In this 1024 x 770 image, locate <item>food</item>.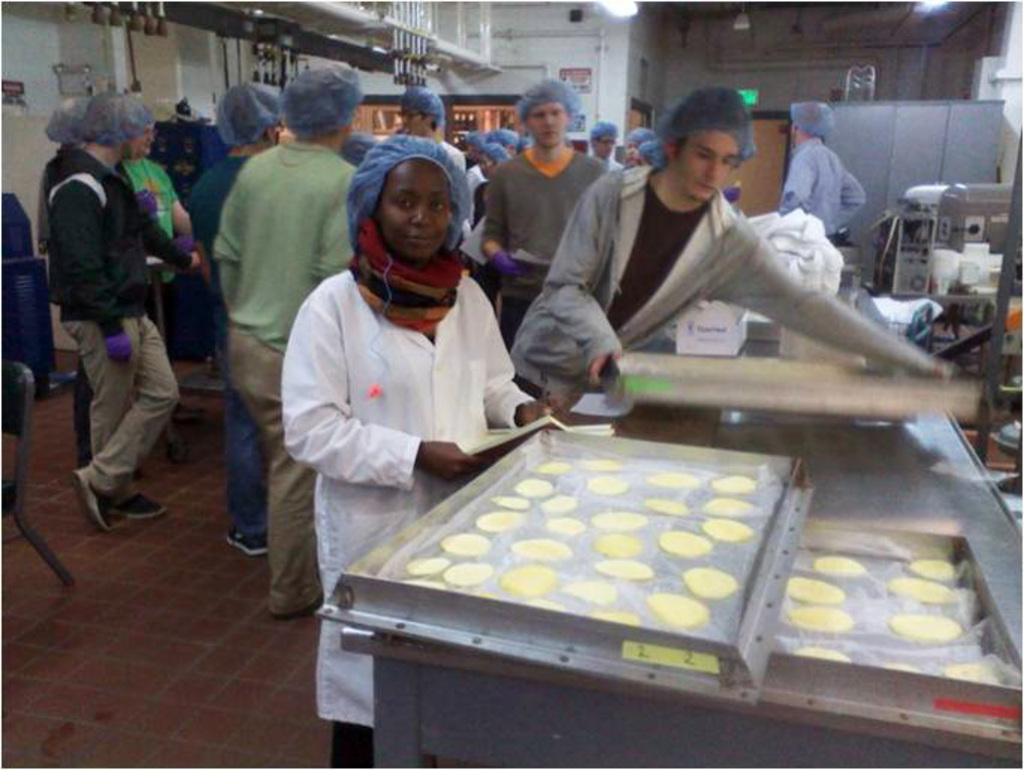
Bounding box: rect(907, 556, 960, 583).
